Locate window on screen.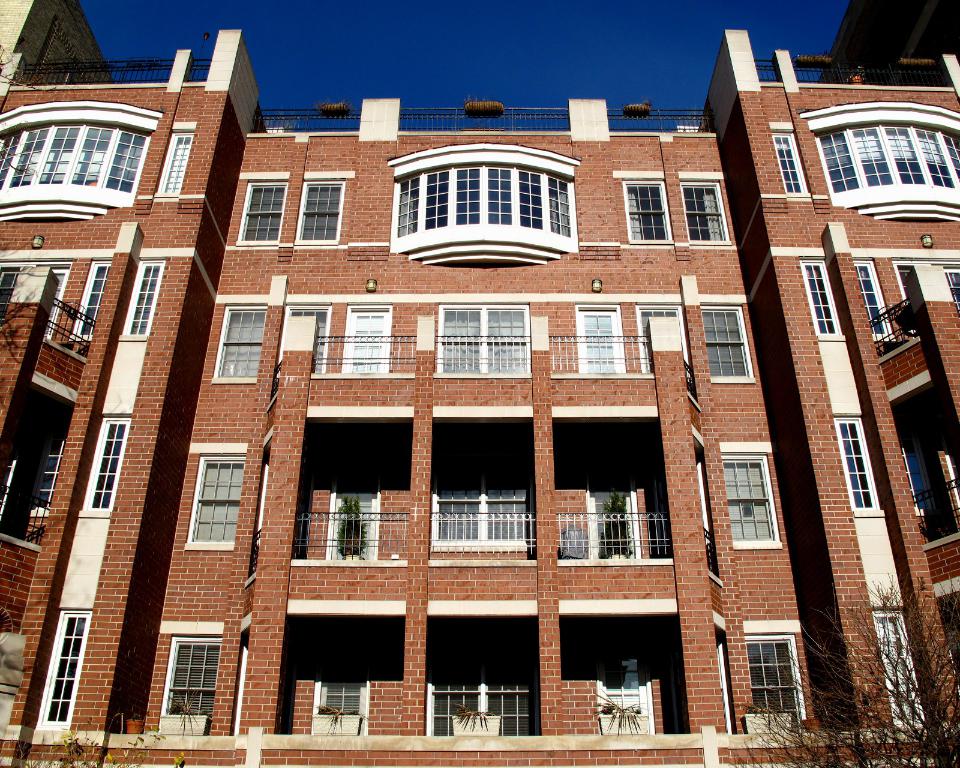
On screen at <region>427, 167, 451, 228</region>.
